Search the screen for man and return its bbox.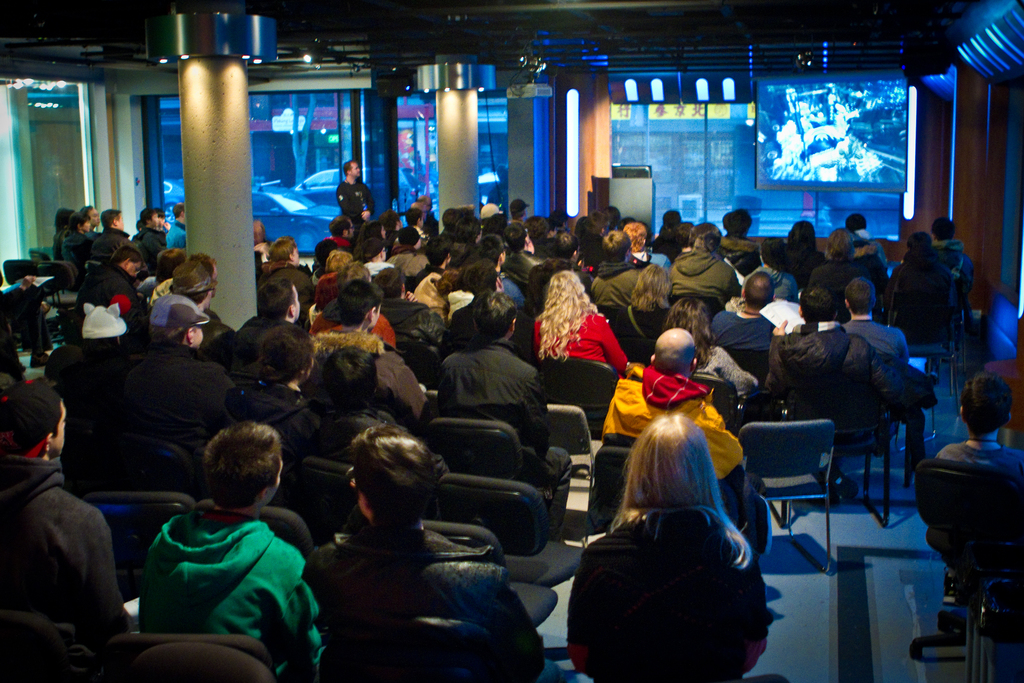
Found: x1=167 y1=256 x2=233 y2=338.
